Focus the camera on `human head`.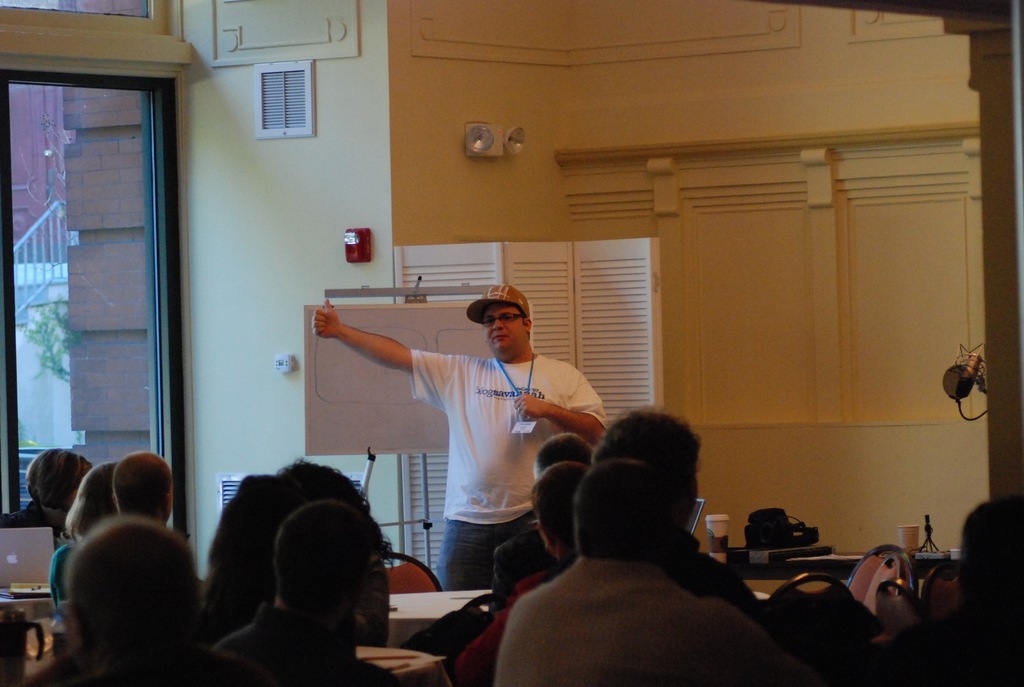
Focus region: select_region(529, 461, 595, 564).
